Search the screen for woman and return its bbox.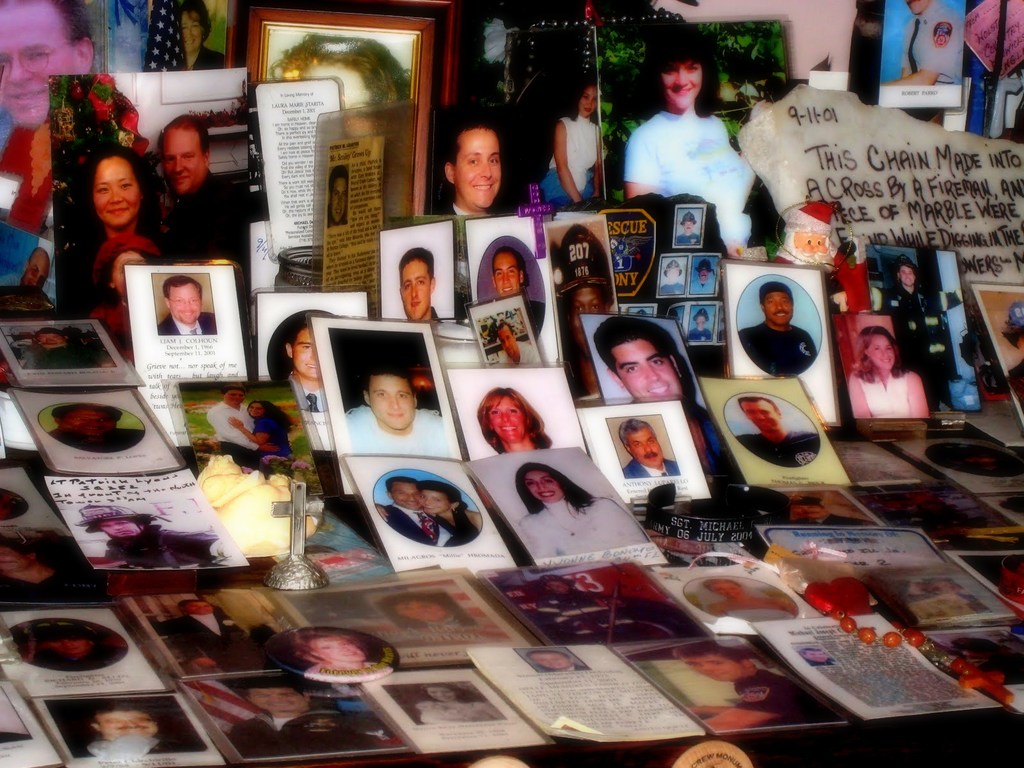
Found: BBox(228, 400, 295, 465).
